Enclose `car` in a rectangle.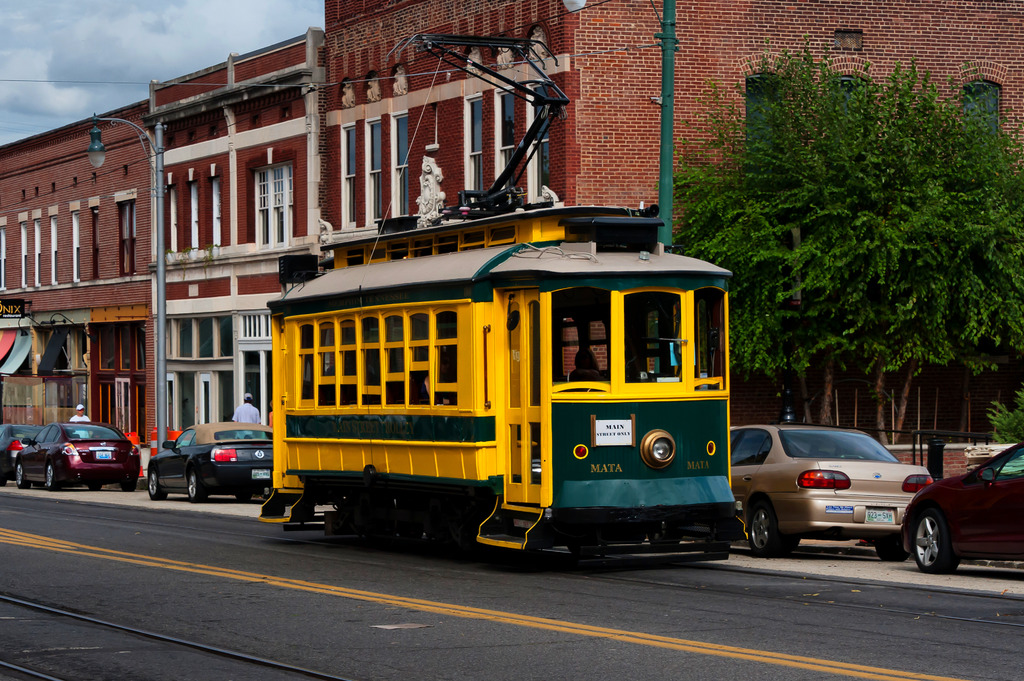
15:422:140:494.
